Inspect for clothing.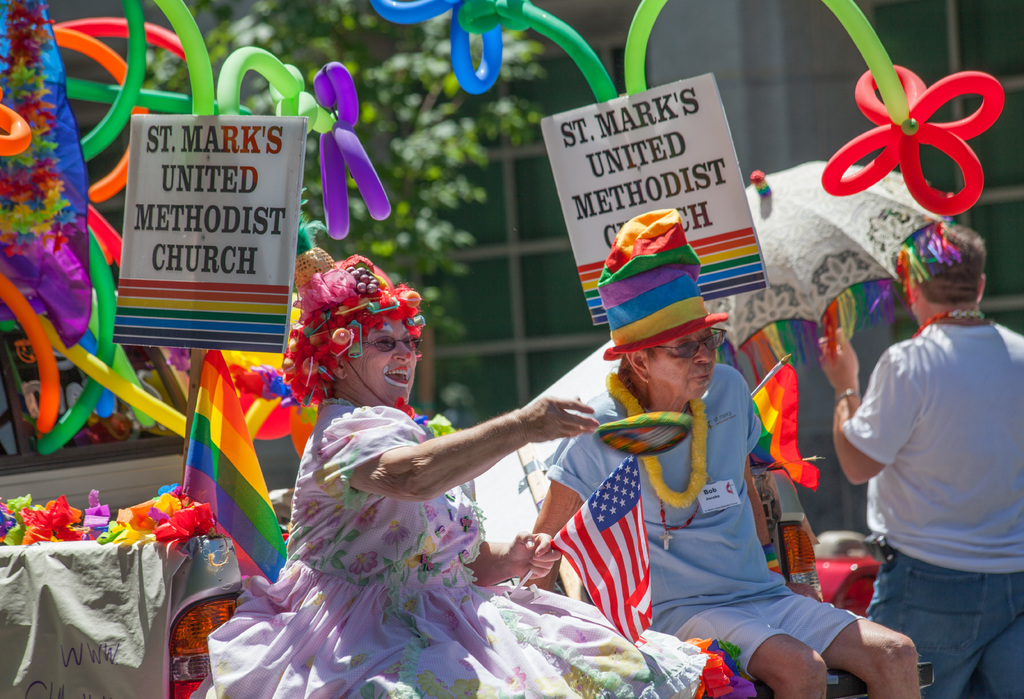
Inspection: {"left": 825, "top": 297, "right": 1023, "bottom": 698}.
